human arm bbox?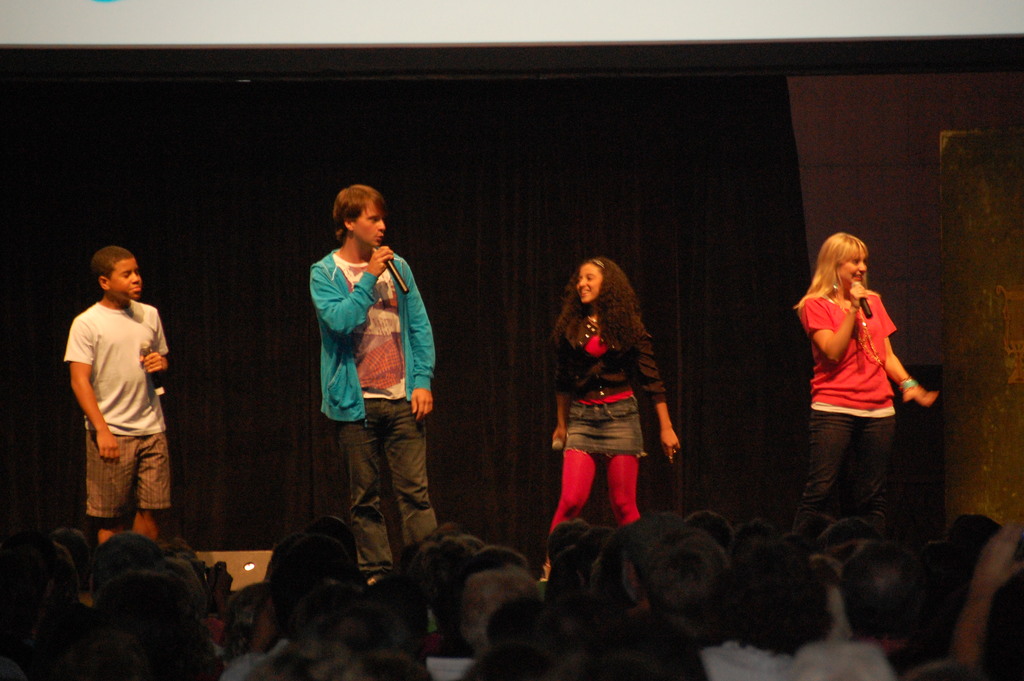
bbox=(547, 338, 572, 455)
